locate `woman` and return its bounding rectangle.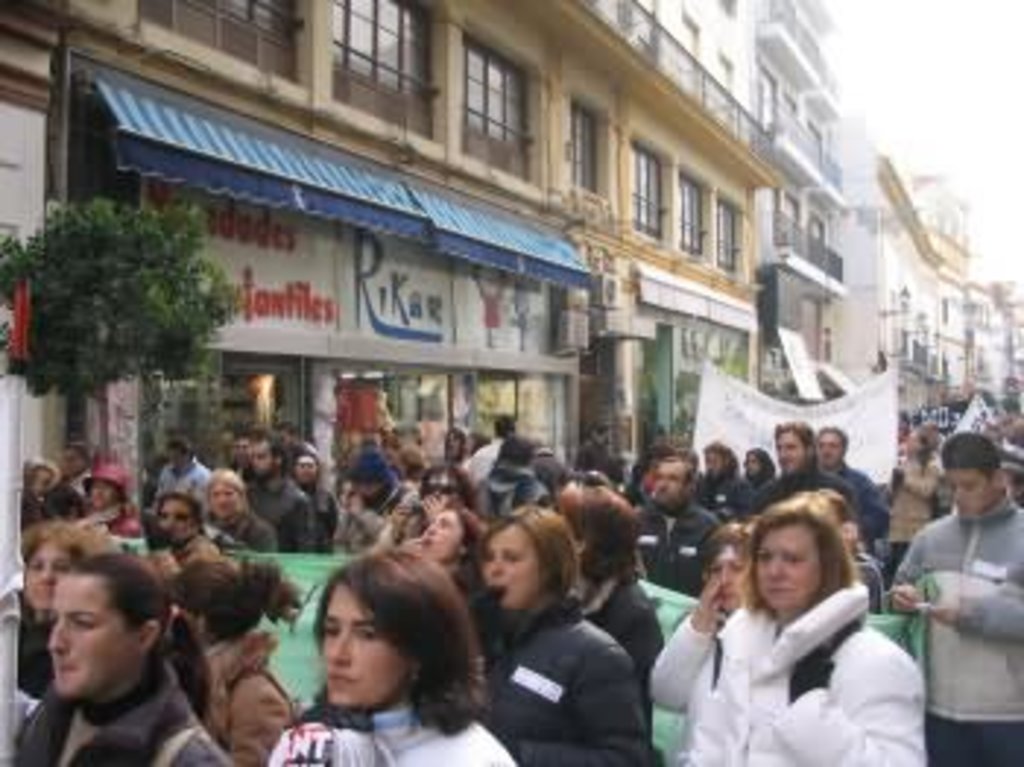
detection(647, 477, 925, 758).
